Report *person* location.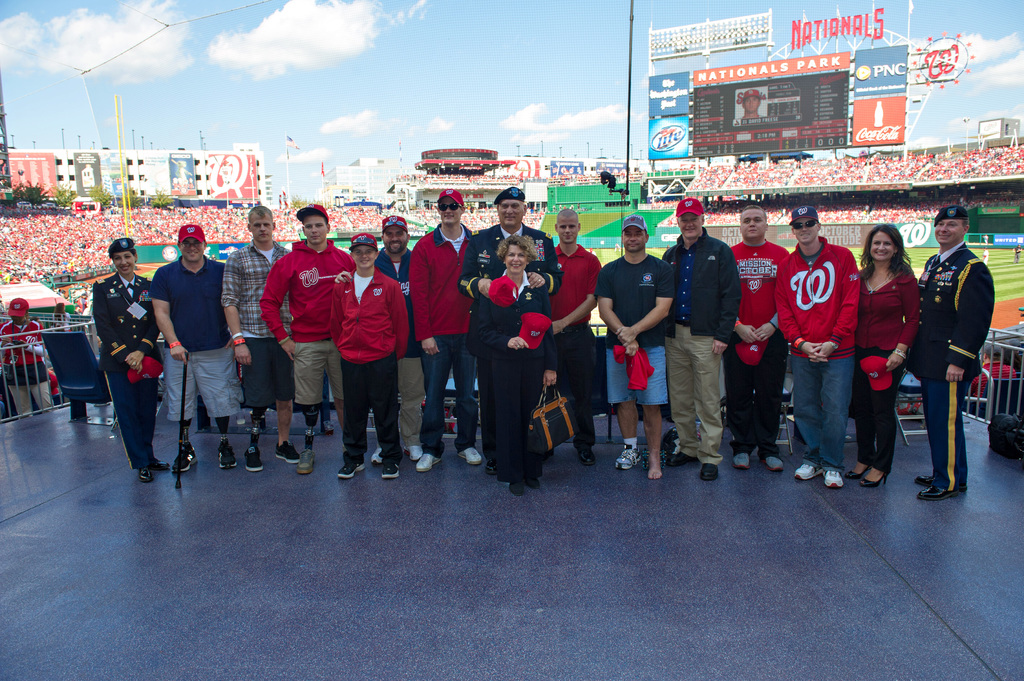
Report: [332, 215, 425, 462].
